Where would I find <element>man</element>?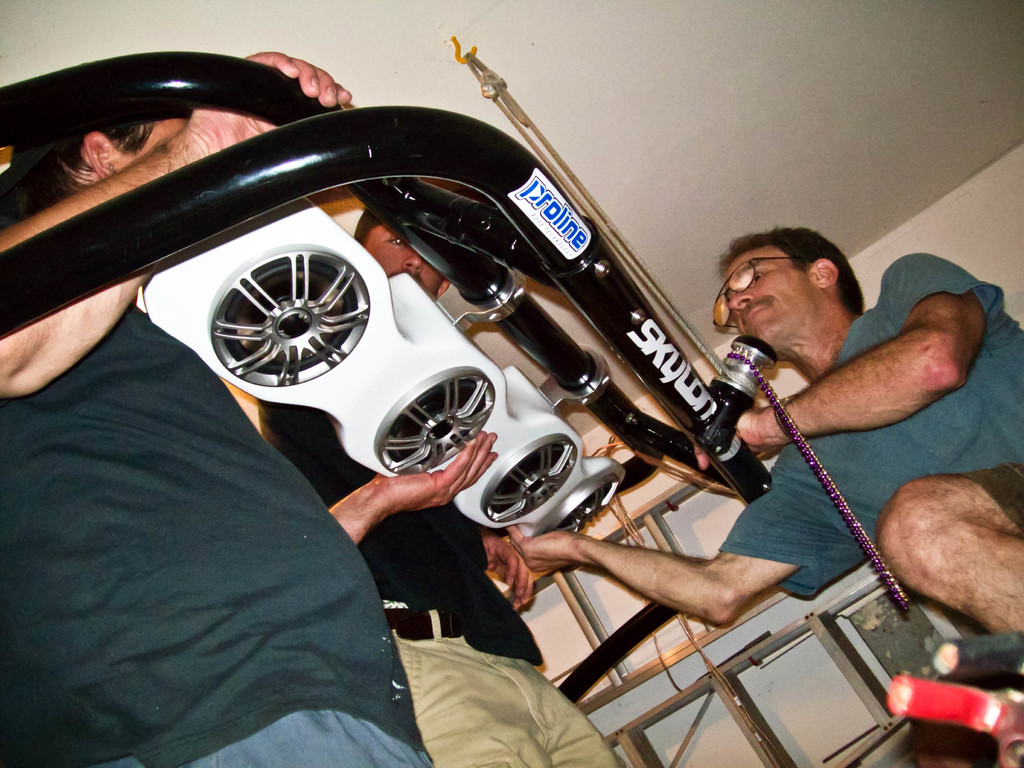
At (509, 226, 1023, 634).
